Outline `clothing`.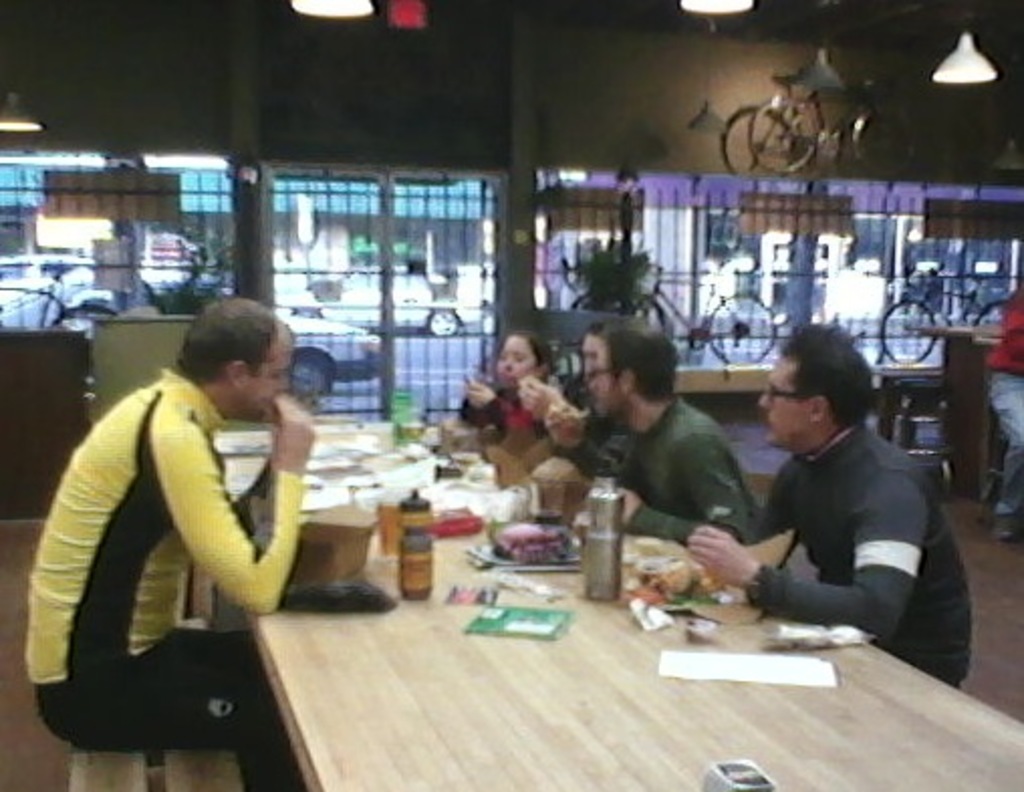
Outline: 605 401 756 552.
